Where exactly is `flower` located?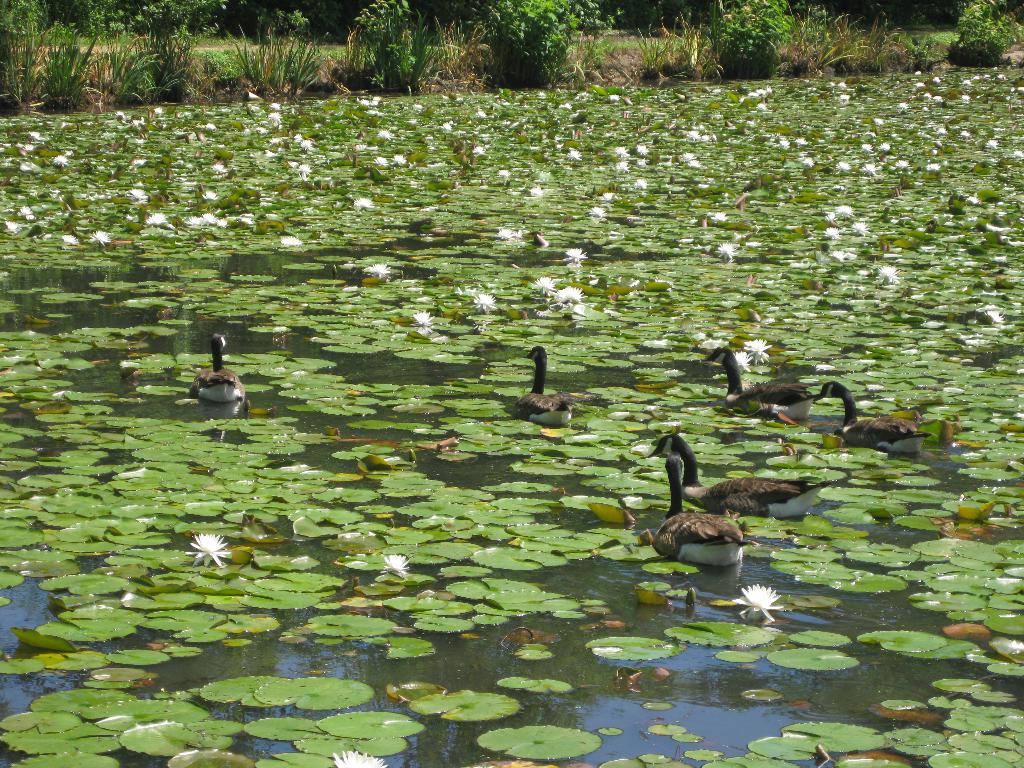
Its bounding box is (267,111,280,124).
